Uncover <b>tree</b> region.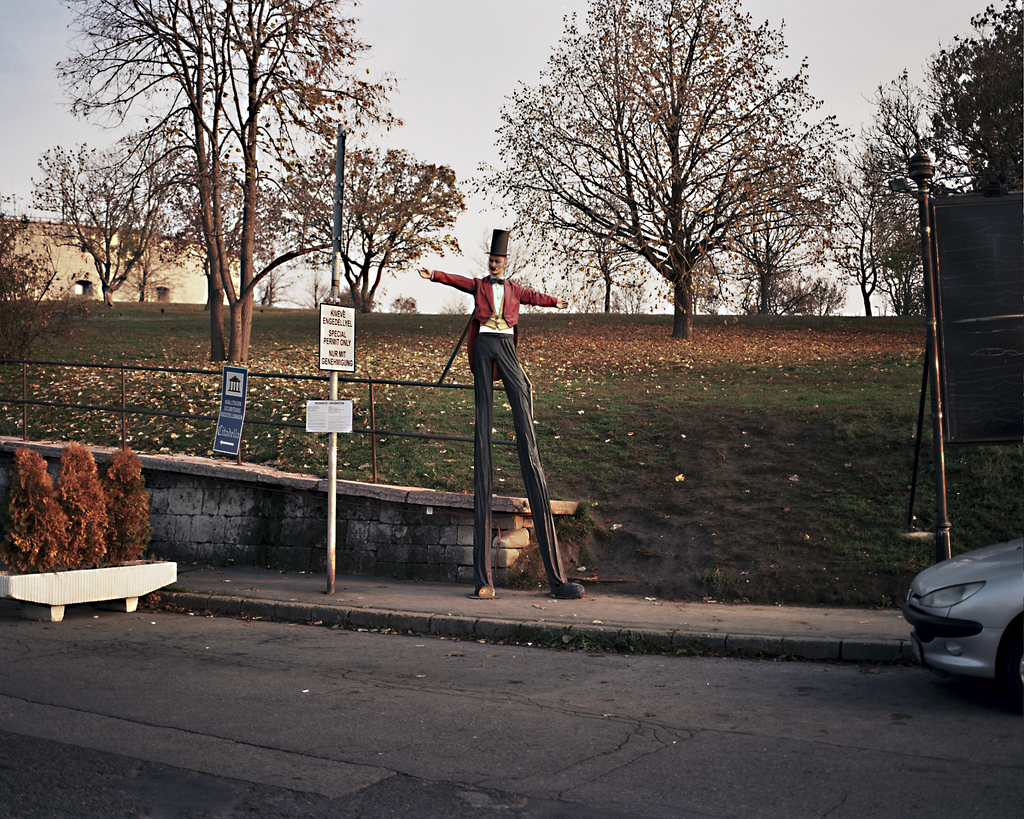
Uncovered: {"left": 279, "top": 149, "right": 463, "bottom": 314}.
